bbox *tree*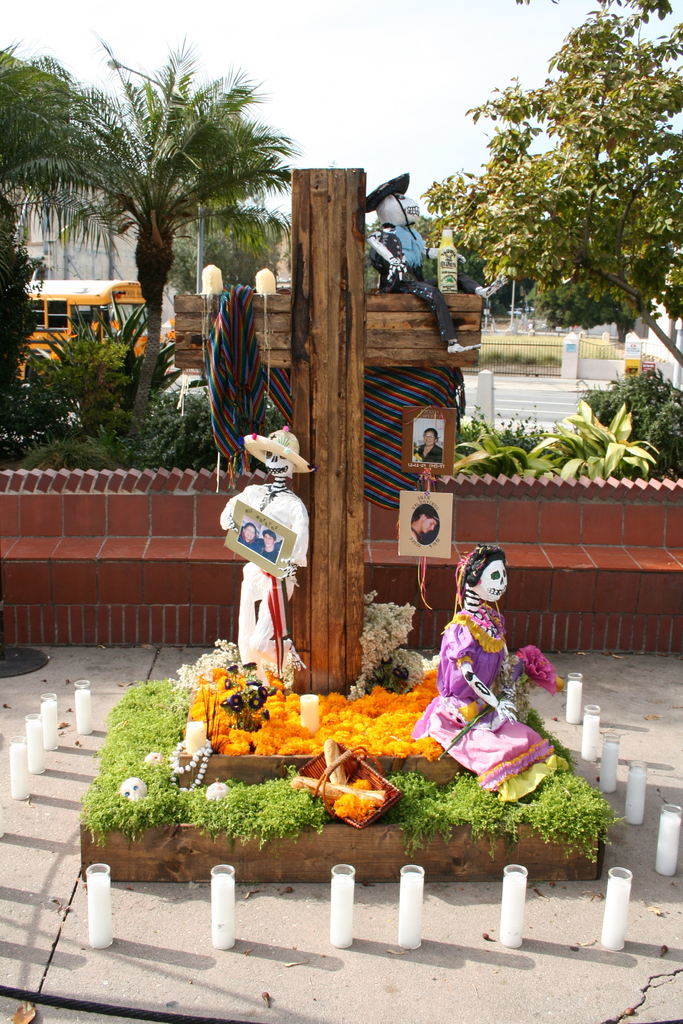
[x1=0, y1=35, x2=81, y2=394]
